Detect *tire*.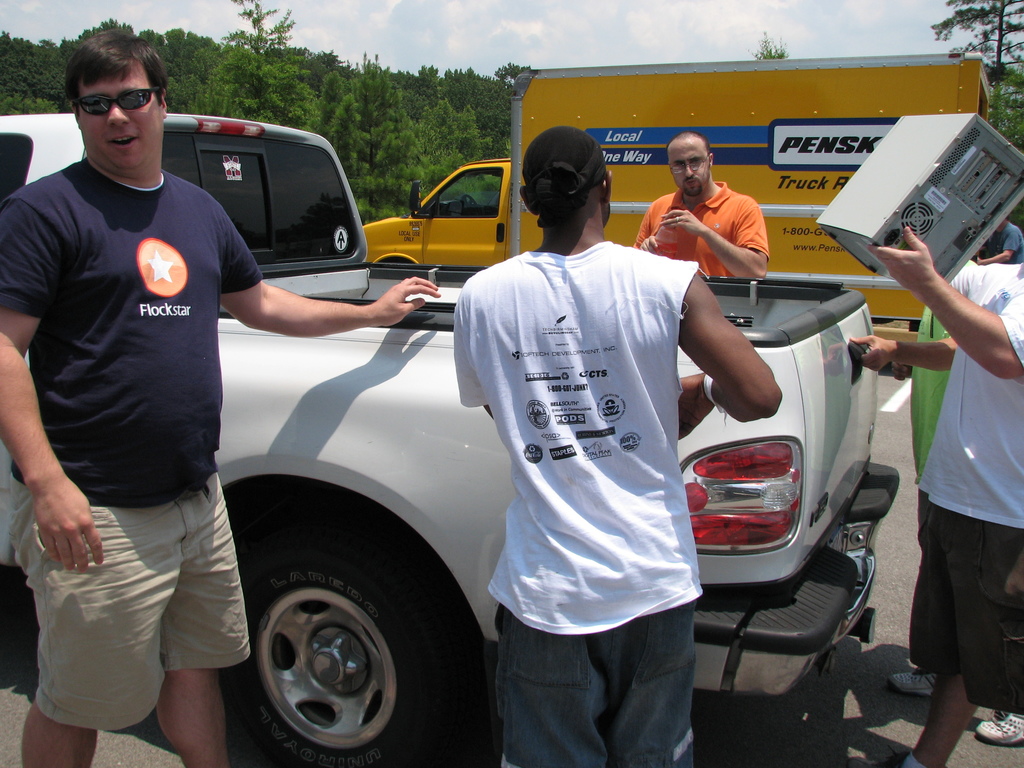
Detected at detection(215, 512, 464, 762).
